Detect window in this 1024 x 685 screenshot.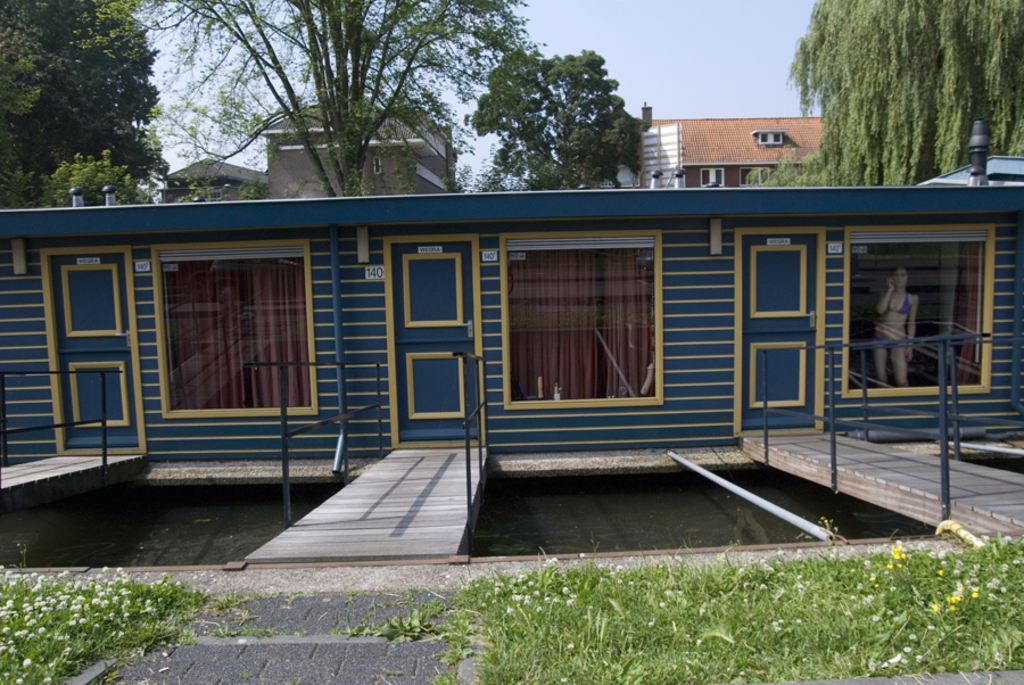
Detection: bbox=(755, 130, 782, 145).
